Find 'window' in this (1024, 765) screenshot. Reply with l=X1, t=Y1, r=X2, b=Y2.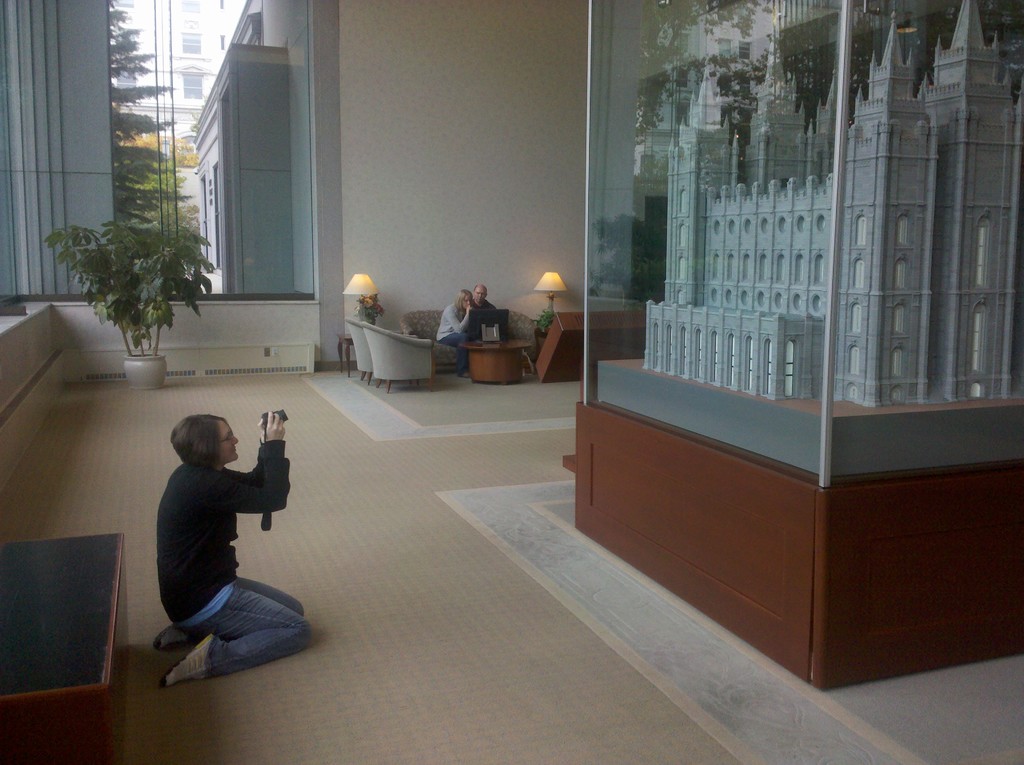
l=892, t=220, r=909, b=400.
